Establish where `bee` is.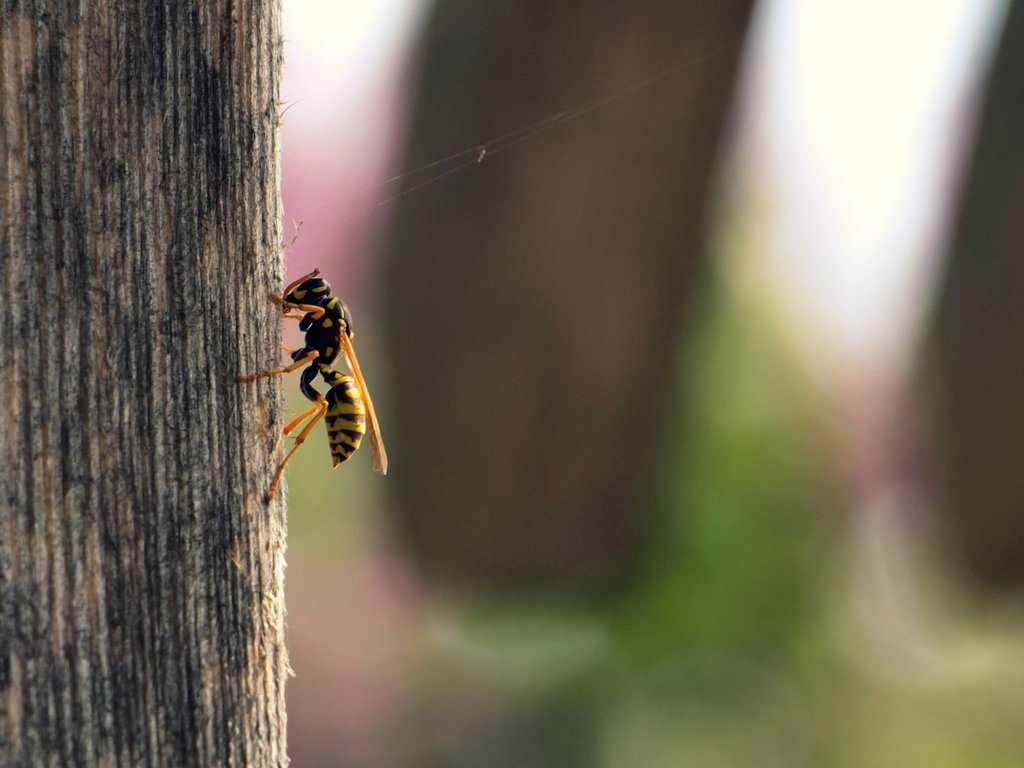
Established at x1=230, y1=264, x2=393, y2=500.
